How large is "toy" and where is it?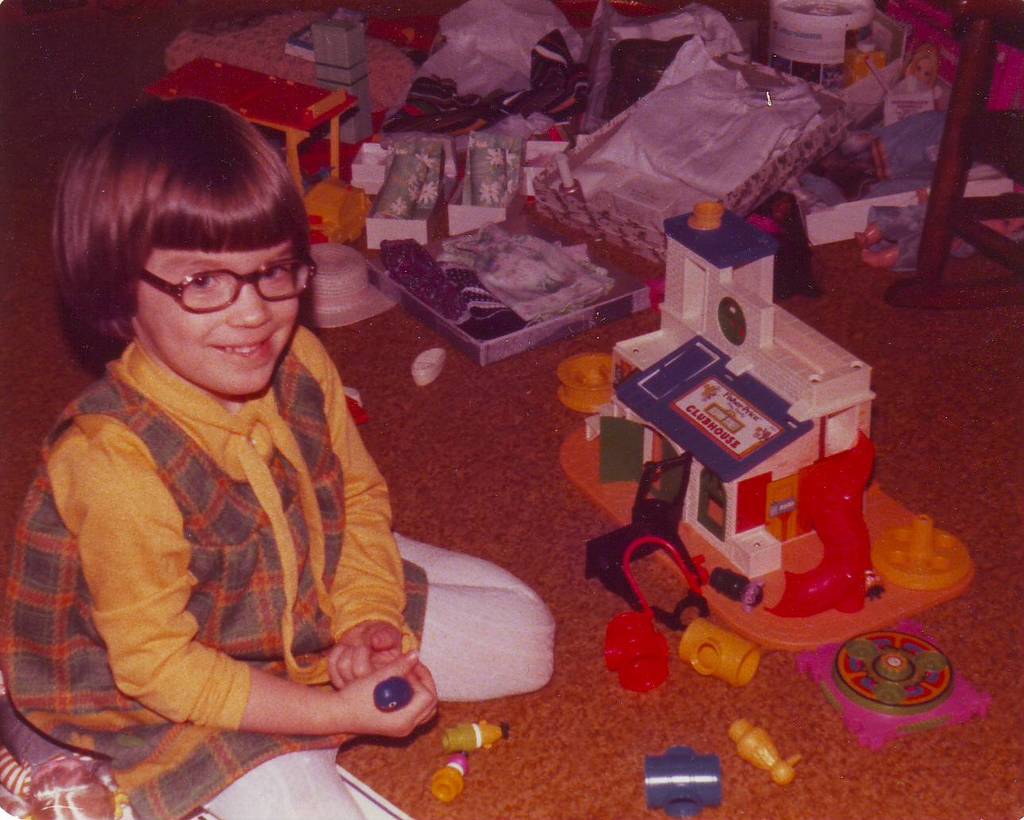
Bounding box: (left=372, top=661, right=424, bottom=717).
